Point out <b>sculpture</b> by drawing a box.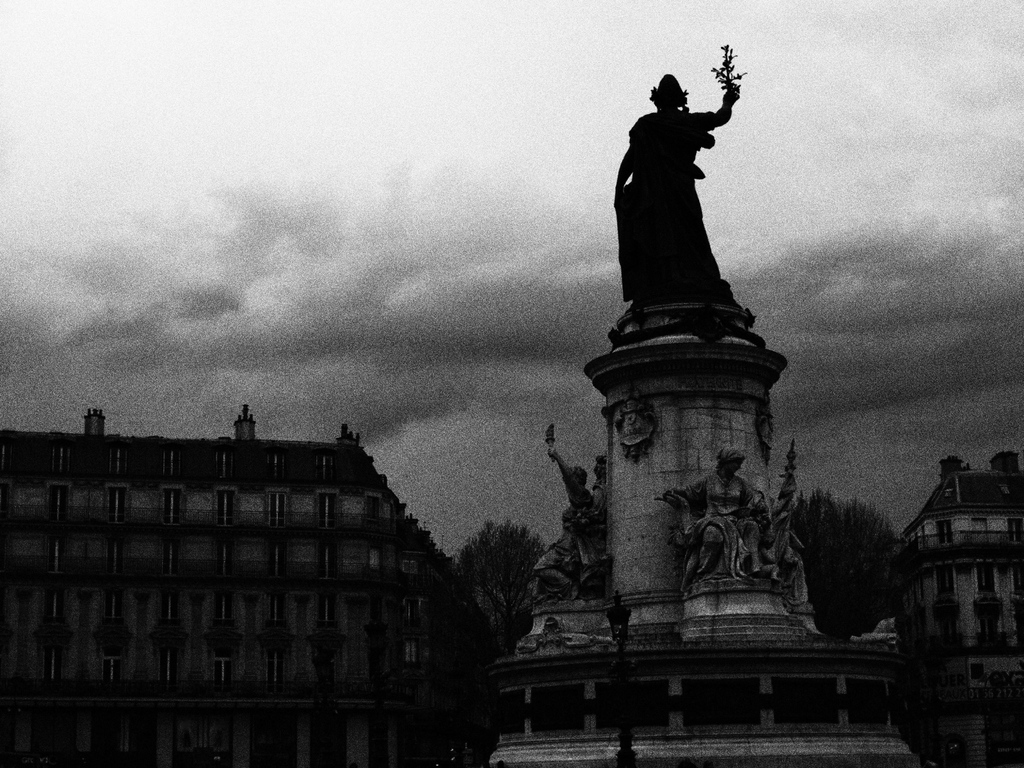
select_region(653, 445, 786, 590).
